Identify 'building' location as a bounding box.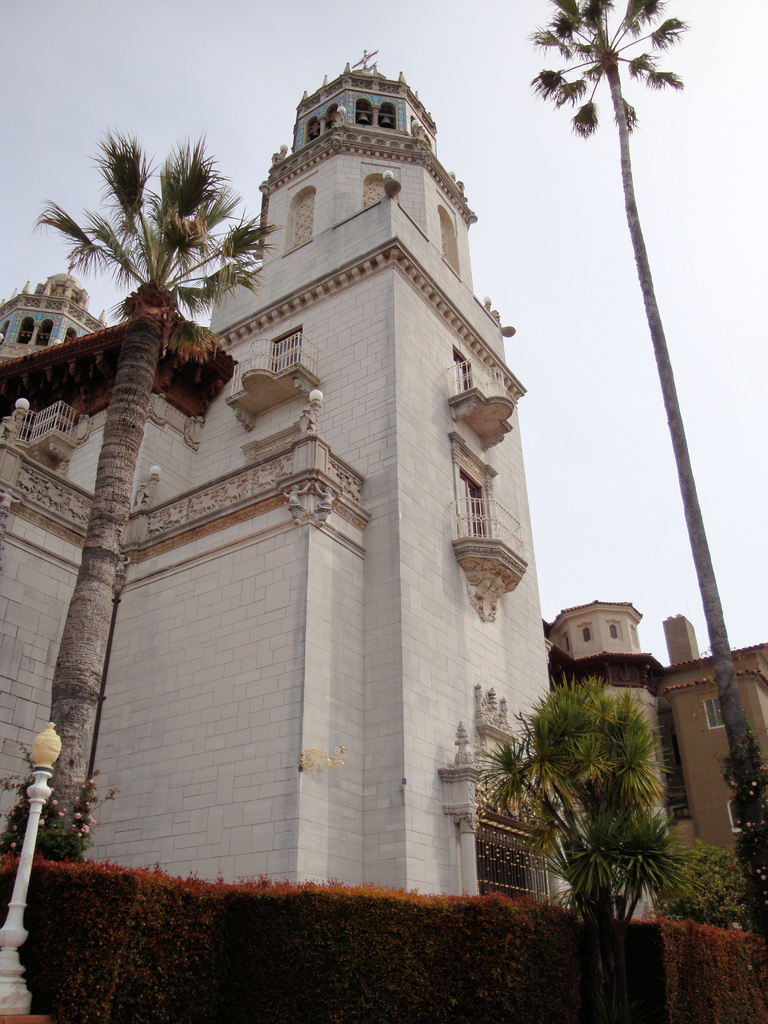
crop(548, 605, 767, 862).
